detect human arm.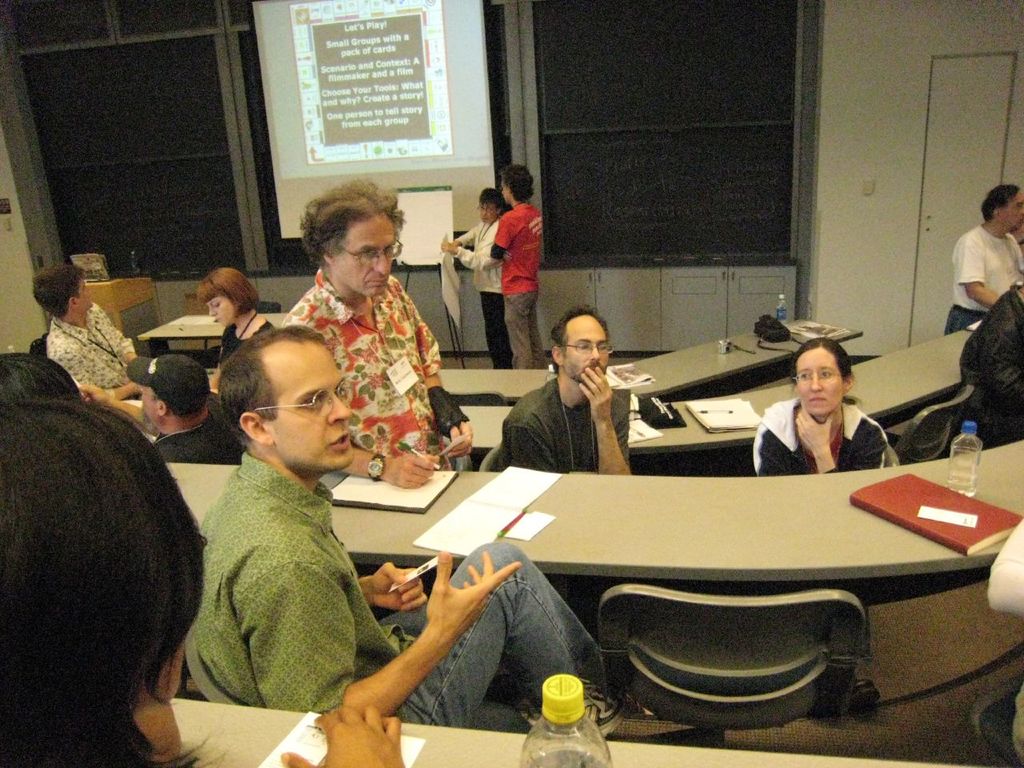
Detected at 346:443:434:483.
